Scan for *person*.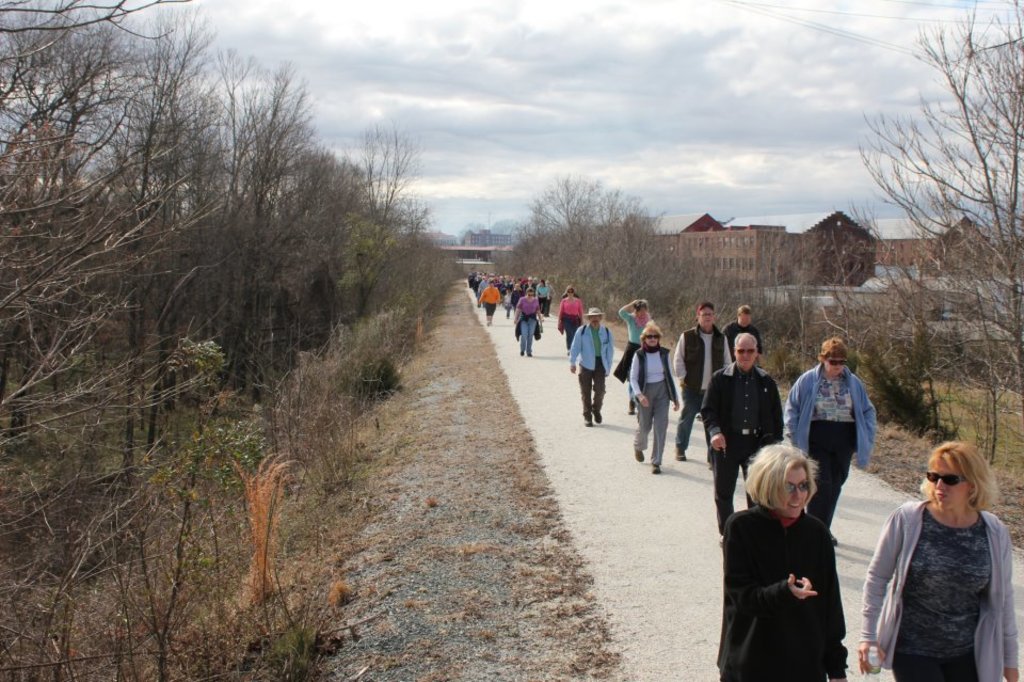
Scan result: bbox(555, 286, 583, 351).
